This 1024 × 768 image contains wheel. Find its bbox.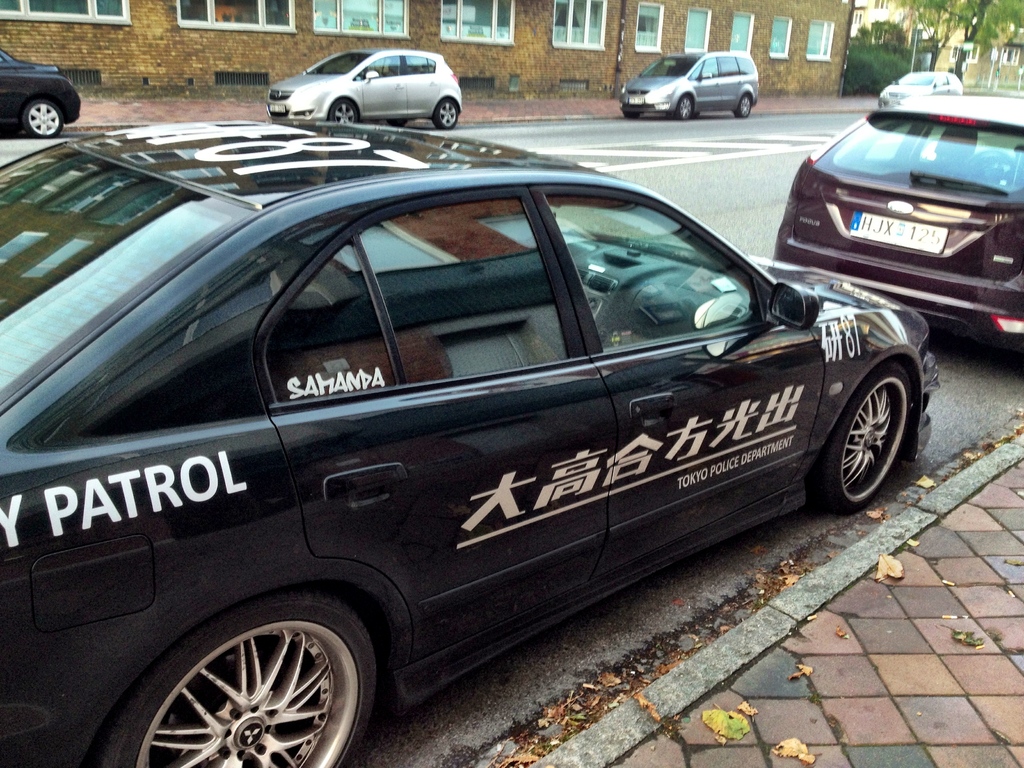
808/363/910/516.
